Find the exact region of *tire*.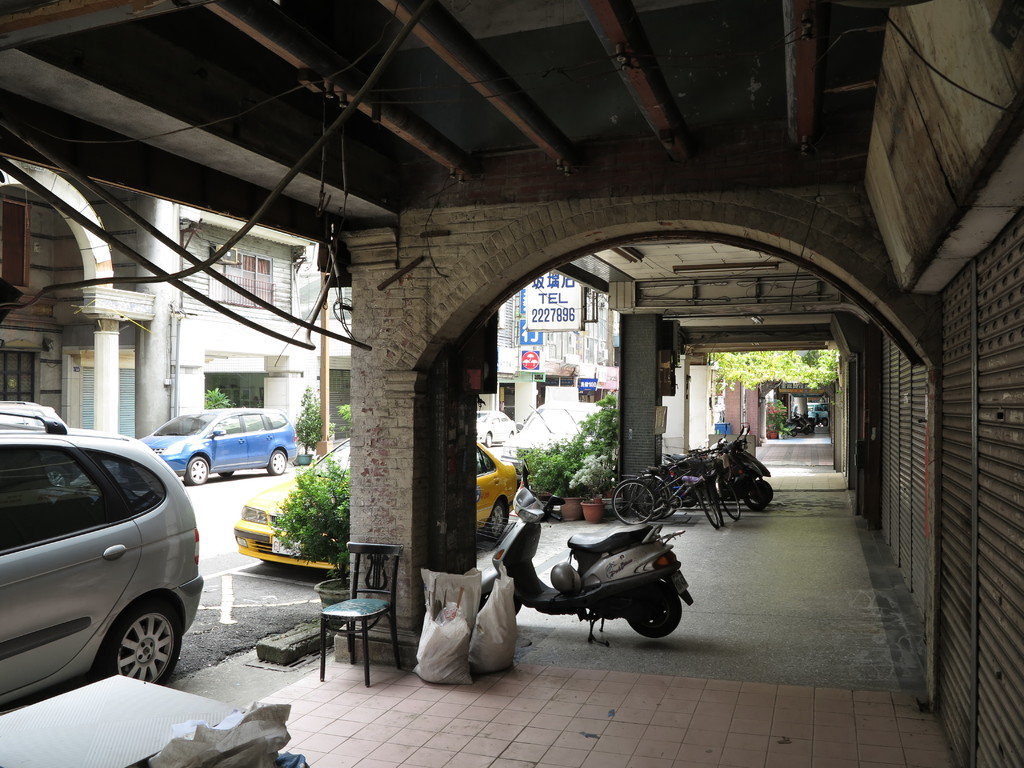
Exact region: crop(627, 582, 681, 639).
